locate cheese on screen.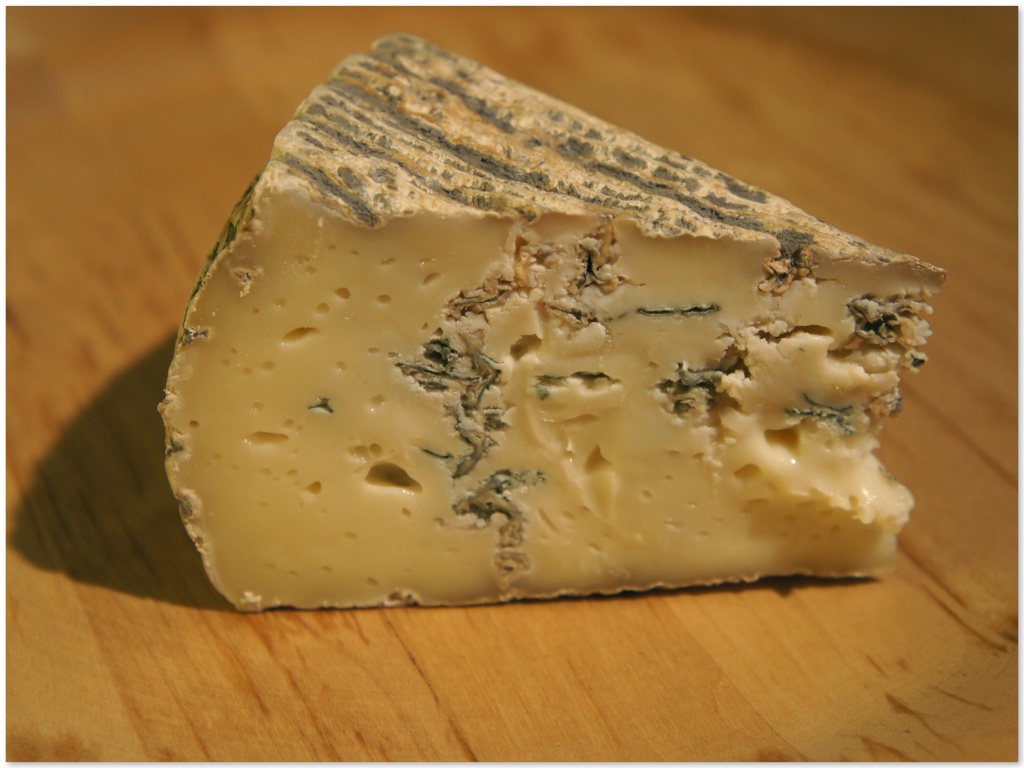
On screen at 157, 29, 947, 614.
